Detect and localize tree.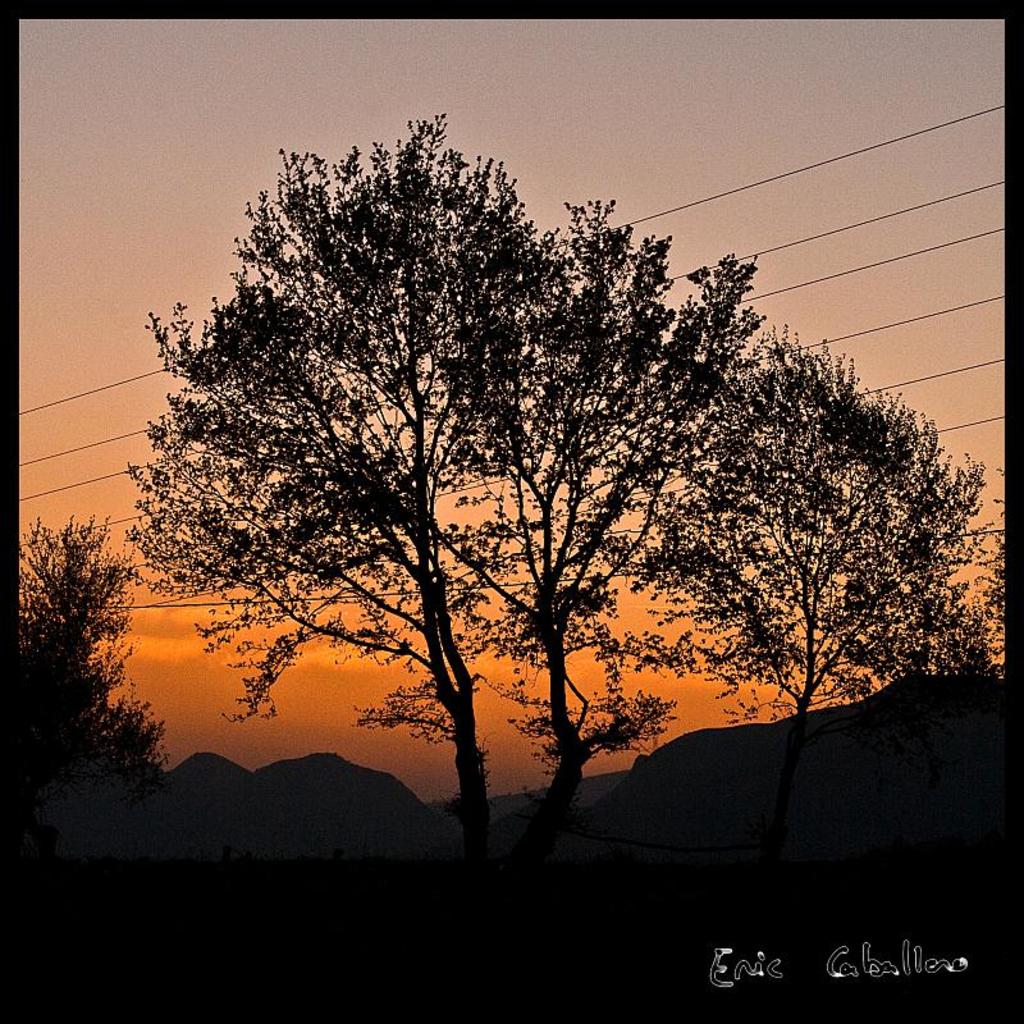
Localized at x1=608, y1=319, x2=986, y2=731.
